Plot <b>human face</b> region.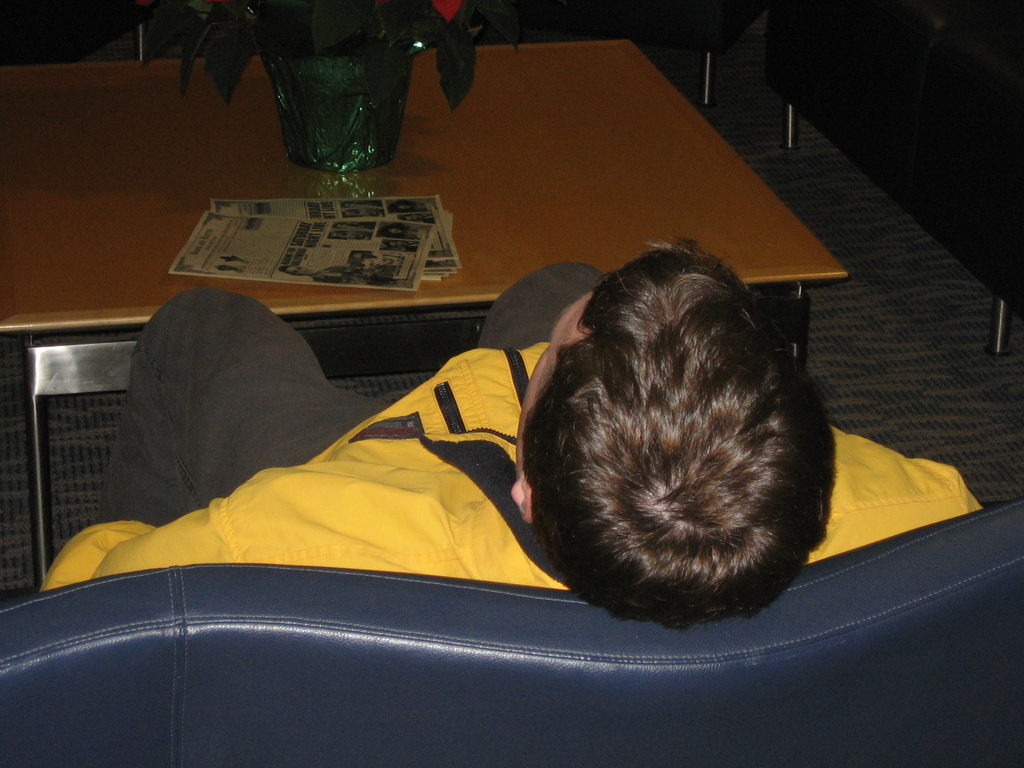
Plotted at {"left": 513, "top": 289, "right": 590, "bottom": 468}.
